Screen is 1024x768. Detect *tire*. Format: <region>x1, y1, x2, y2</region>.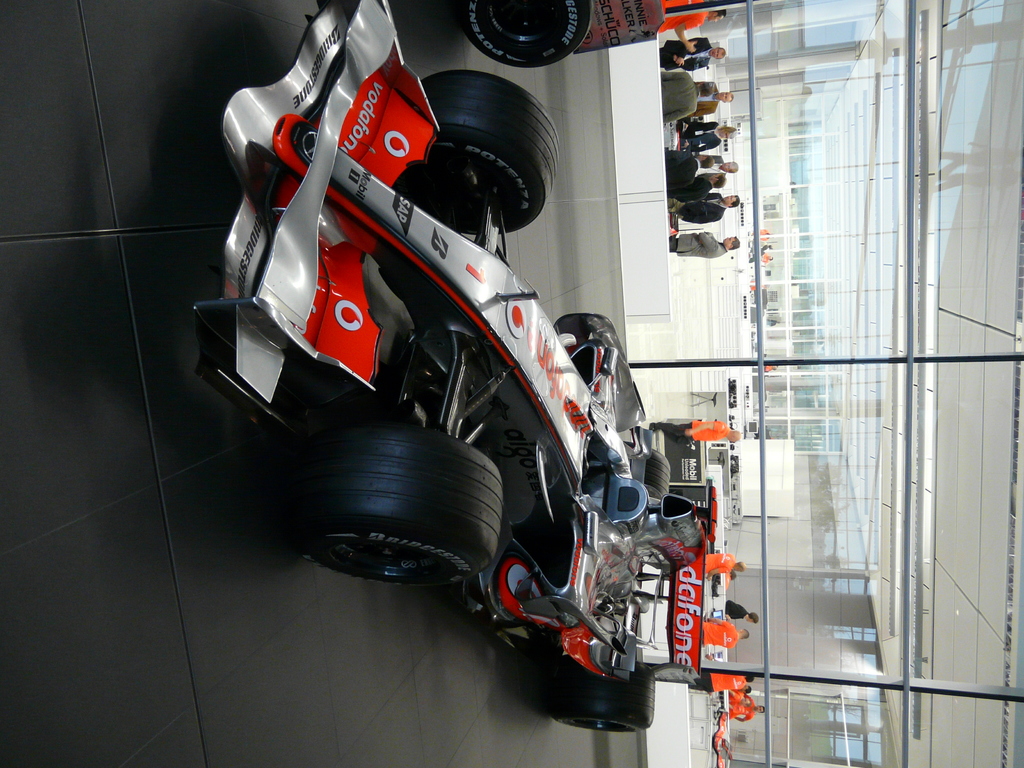
<region>278, 411, 506, 607</region>.
